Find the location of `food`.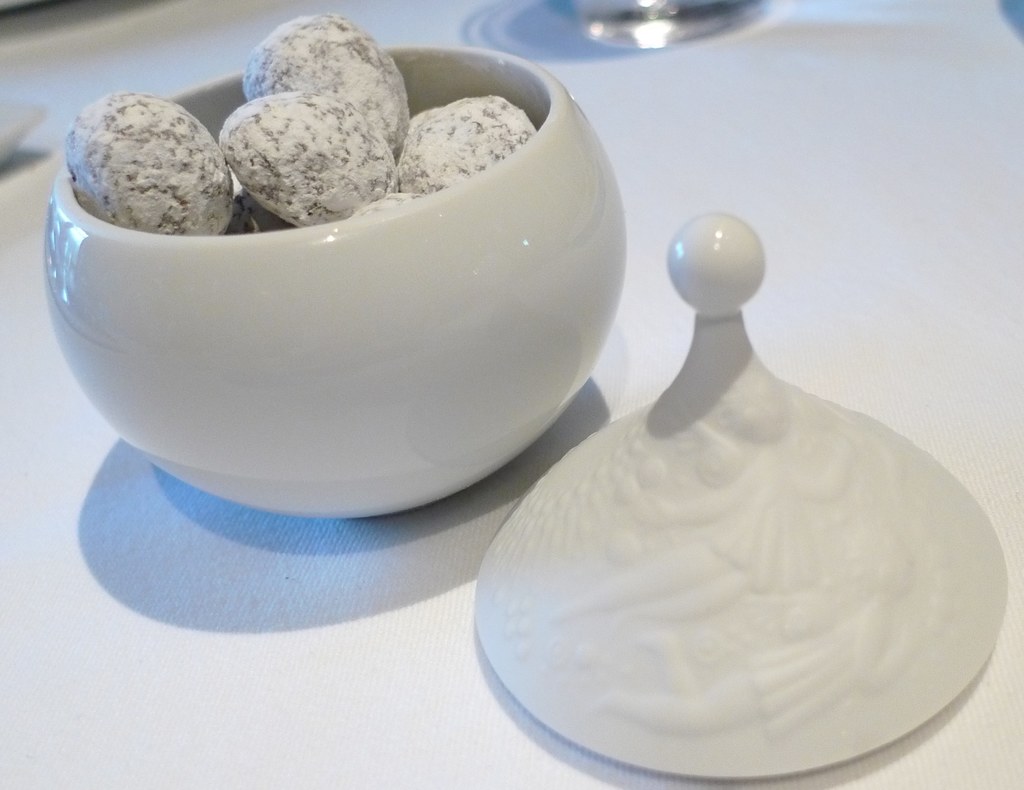
Location: (x1=241, y1=9, x2=403, y2=147).
